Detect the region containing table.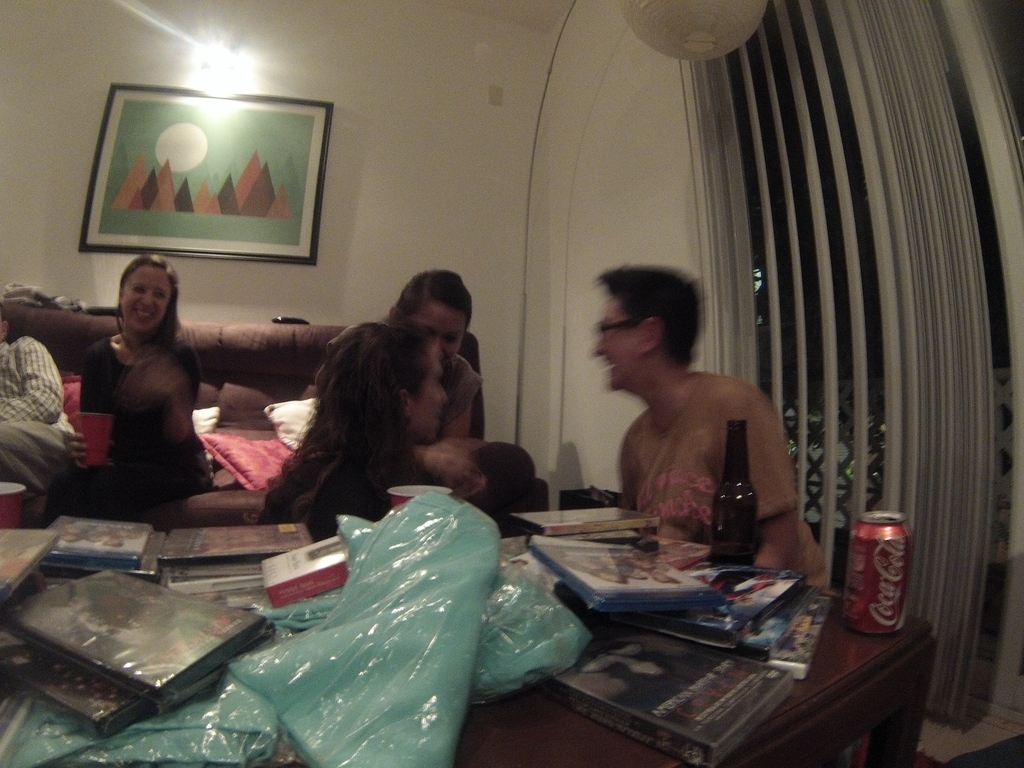
rect(0, 616, 927, 767).
